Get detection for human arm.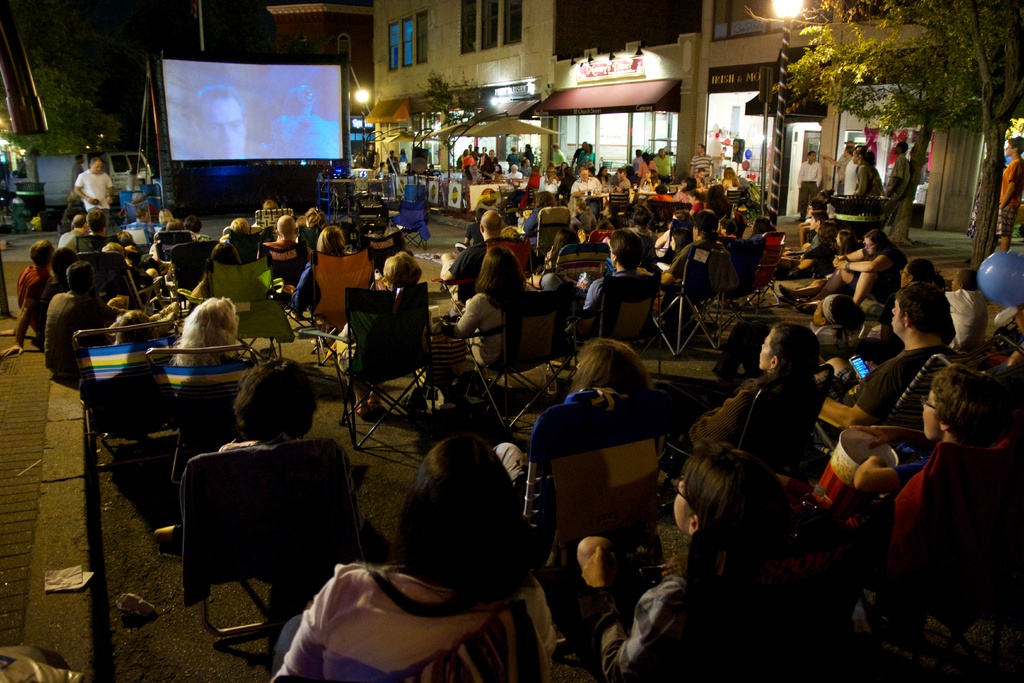
Detection: {"x1": 446, "y1": 290, "x2": 491, "y2": 337}.
